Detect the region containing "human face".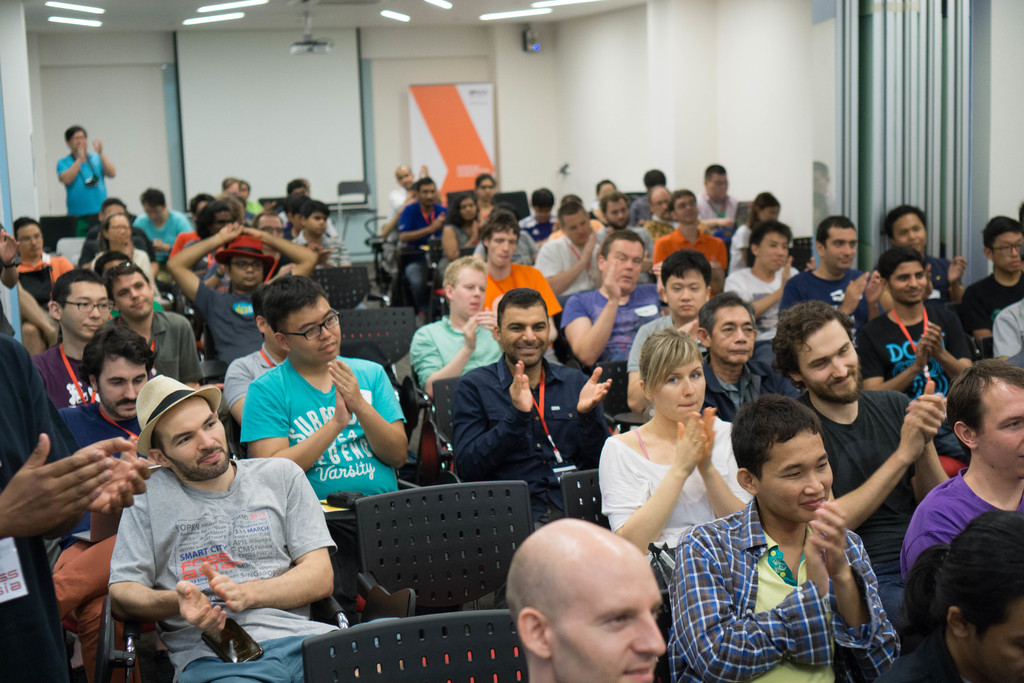
rect(669, 267, 701, 308).
